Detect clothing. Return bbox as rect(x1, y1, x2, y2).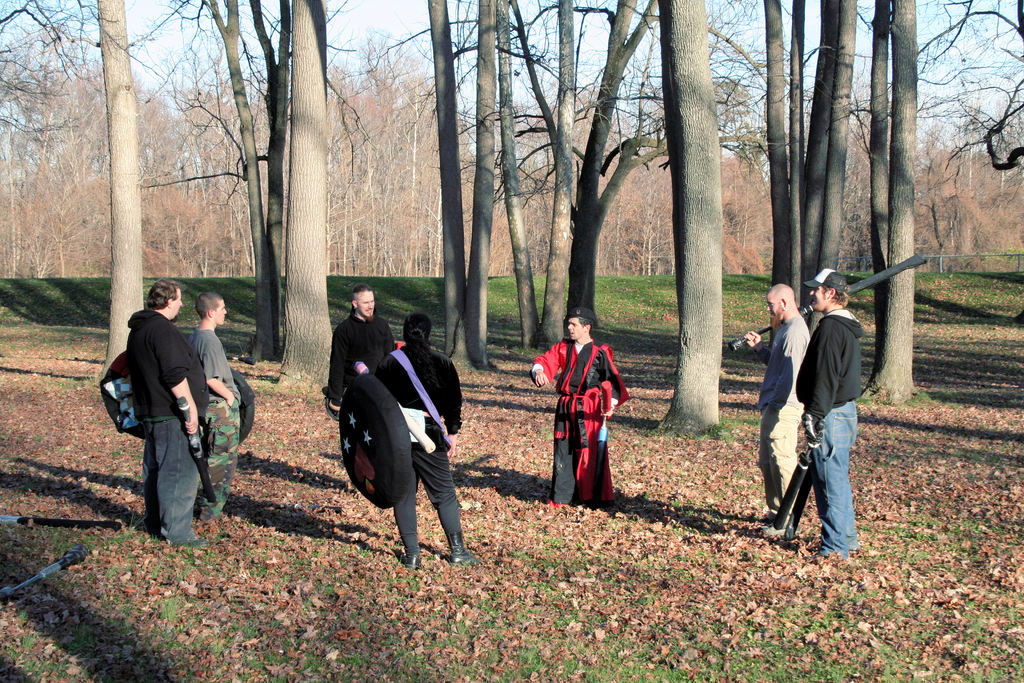
rect(370, 336, 458, 556).
